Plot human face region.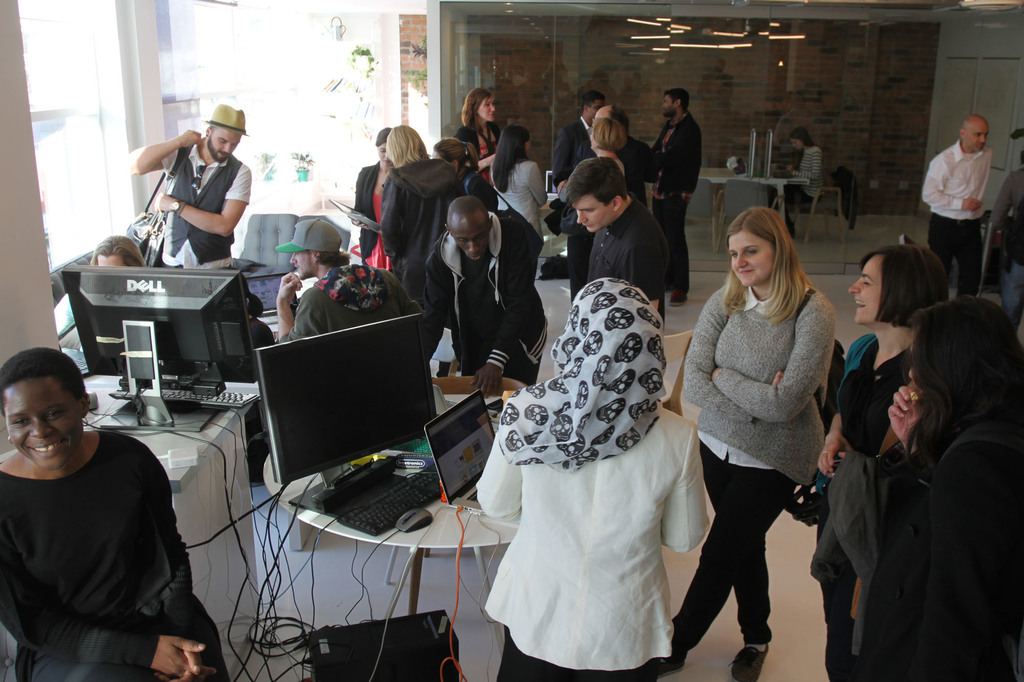
Plotted at bbox=(97, 254, 127, 267).
